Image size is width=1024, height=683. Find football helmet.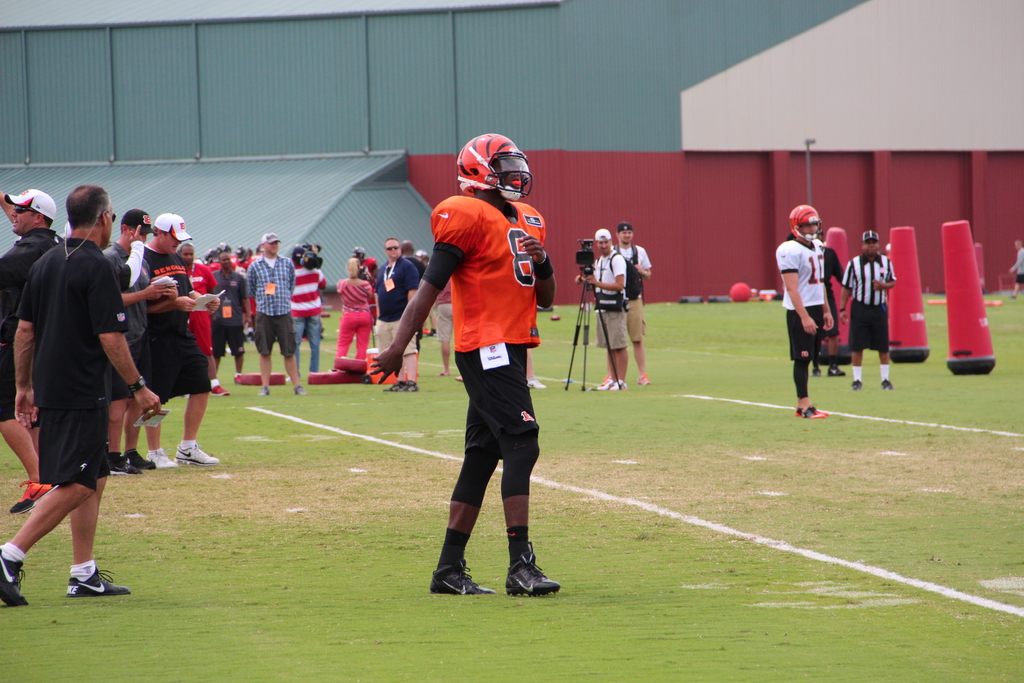
box=[458, 131, 536, 194].
